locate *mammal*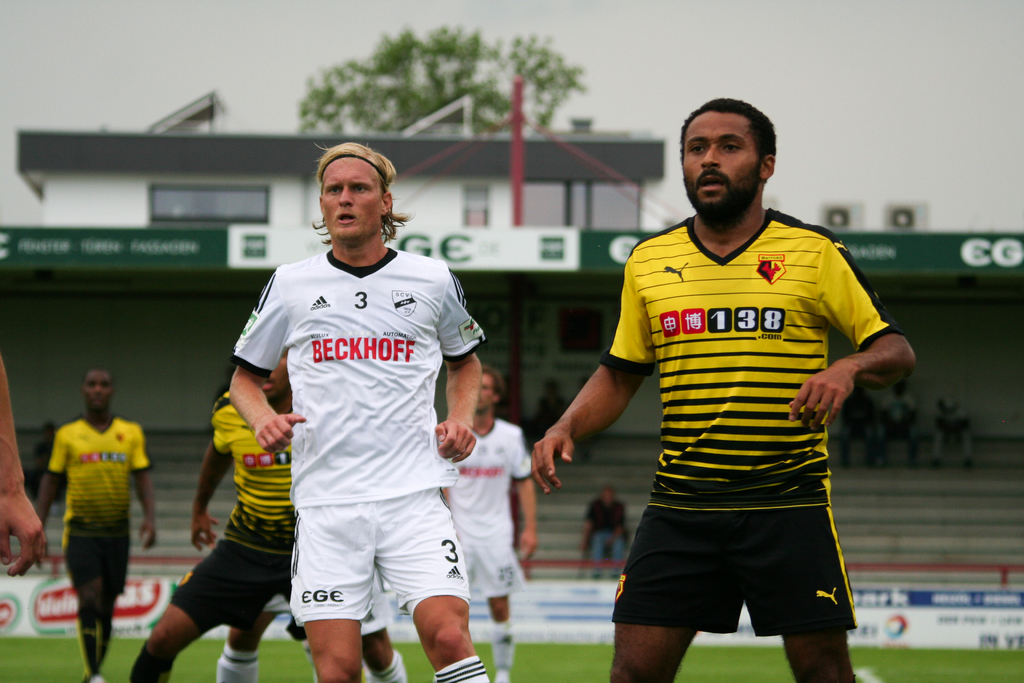
[x1=127, y1=352, x2=295, y2=682]
